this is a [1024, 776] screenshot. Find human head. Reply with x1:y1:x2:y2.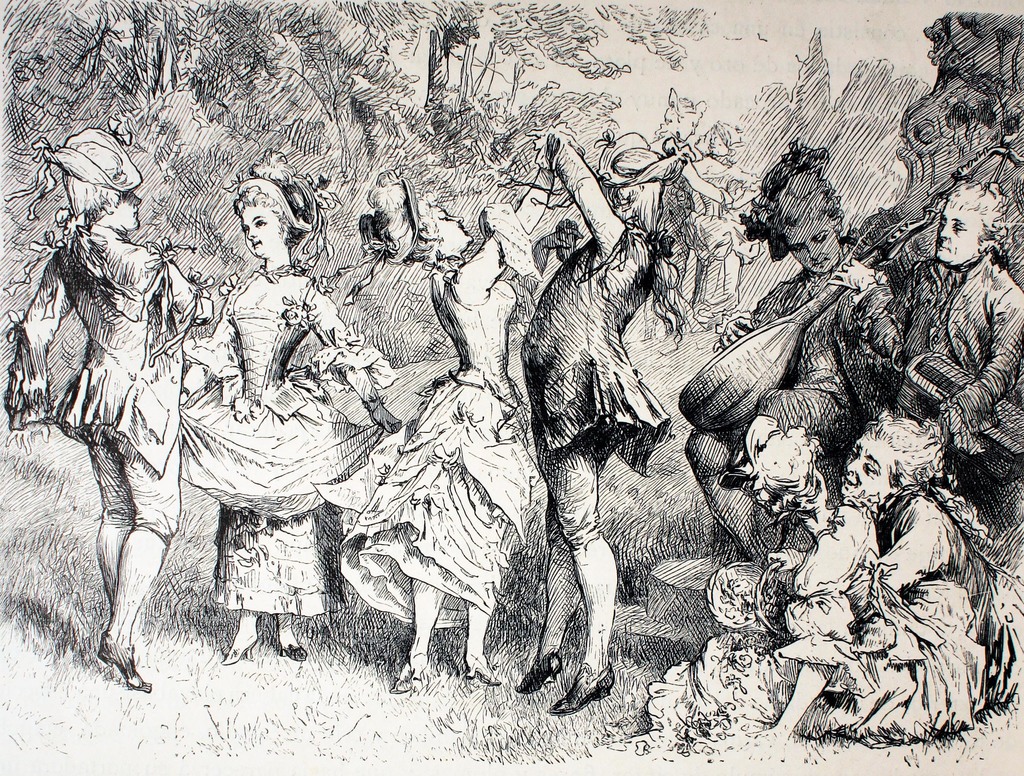
838:425:925:505.
